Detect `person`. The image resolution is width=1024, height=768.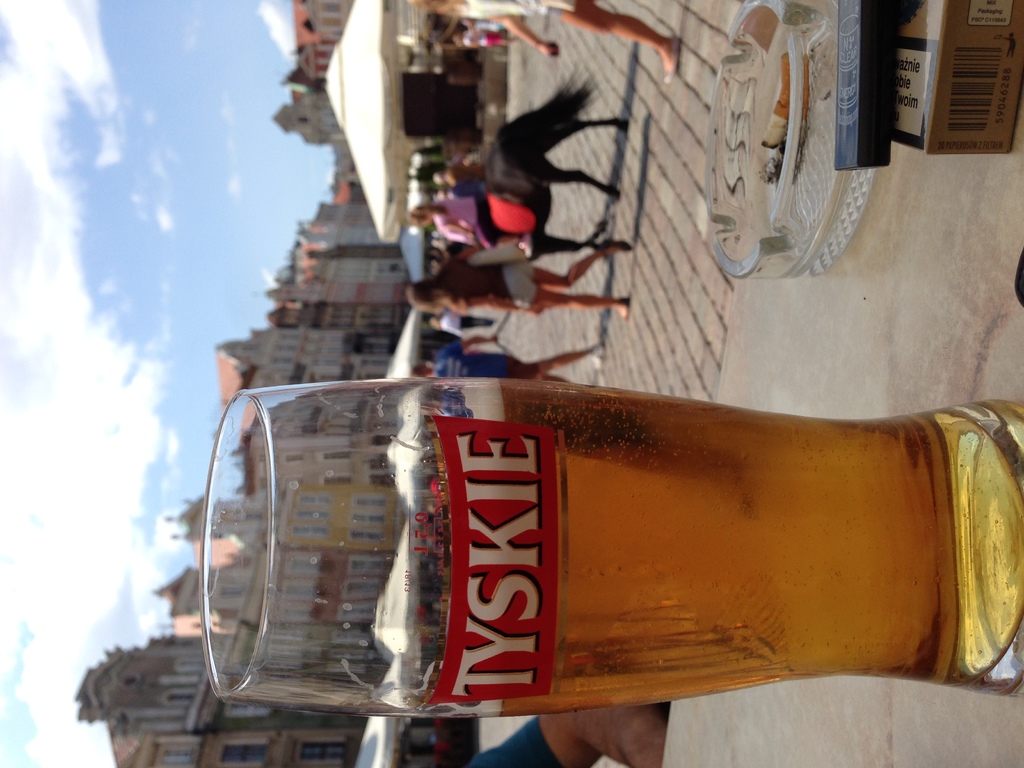
{"left": 410, "top": 195, "right": 538, "bottom": 250}.
